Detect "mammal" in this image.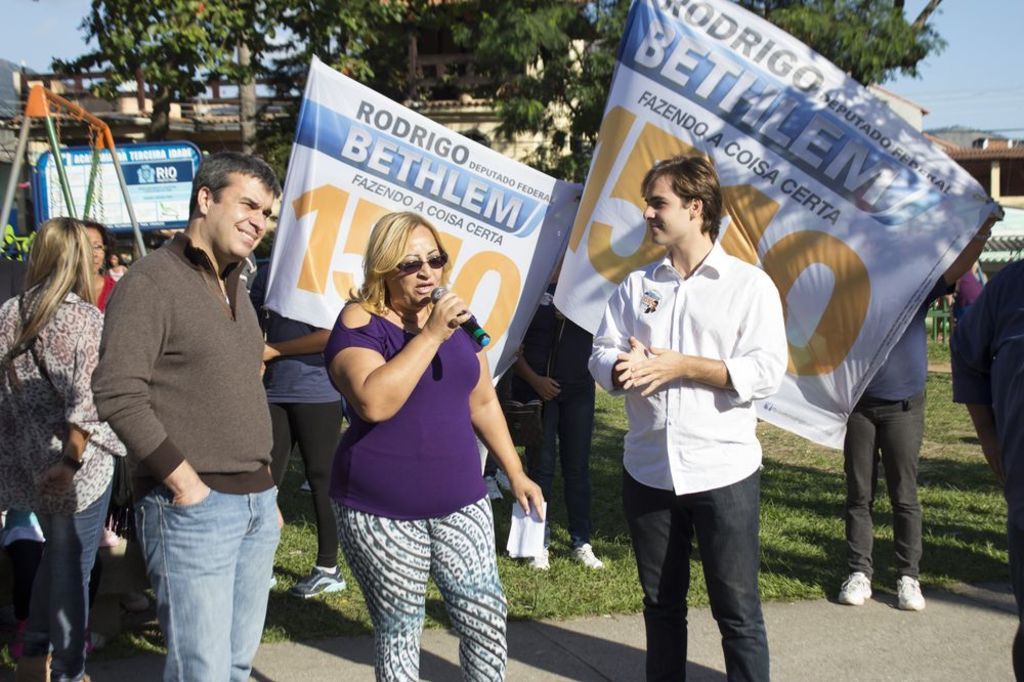
Detection: bbox(83, 218, 117, 311).
